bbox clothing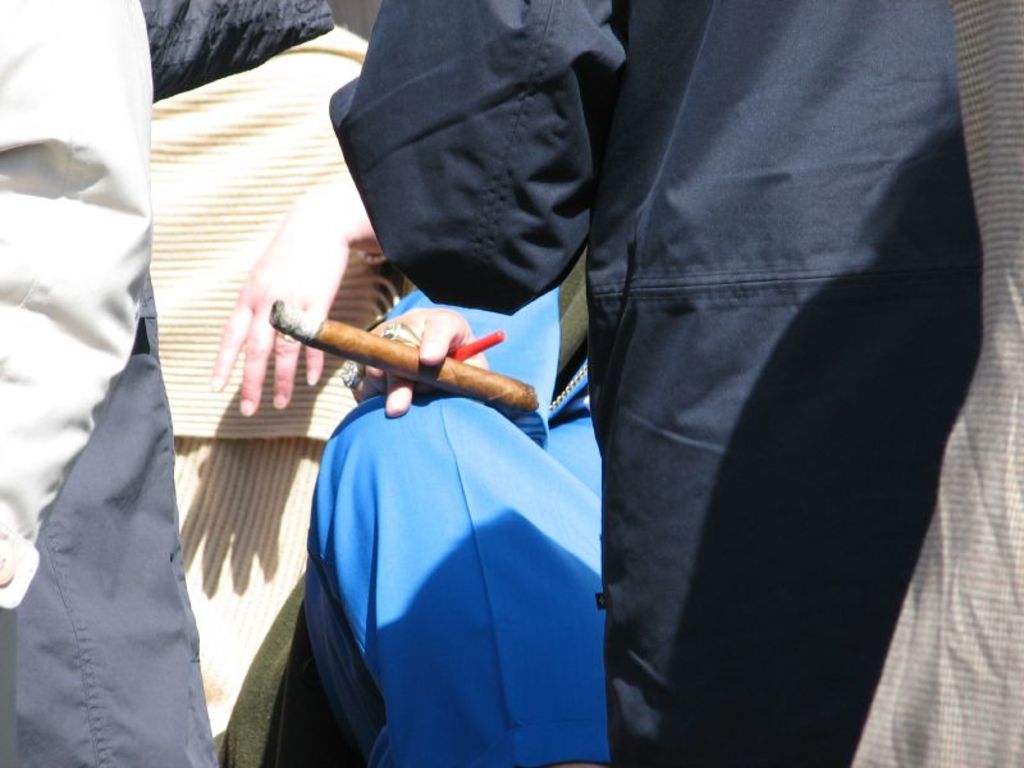
[x1=0, y1=0, x2=219, y2=767]
